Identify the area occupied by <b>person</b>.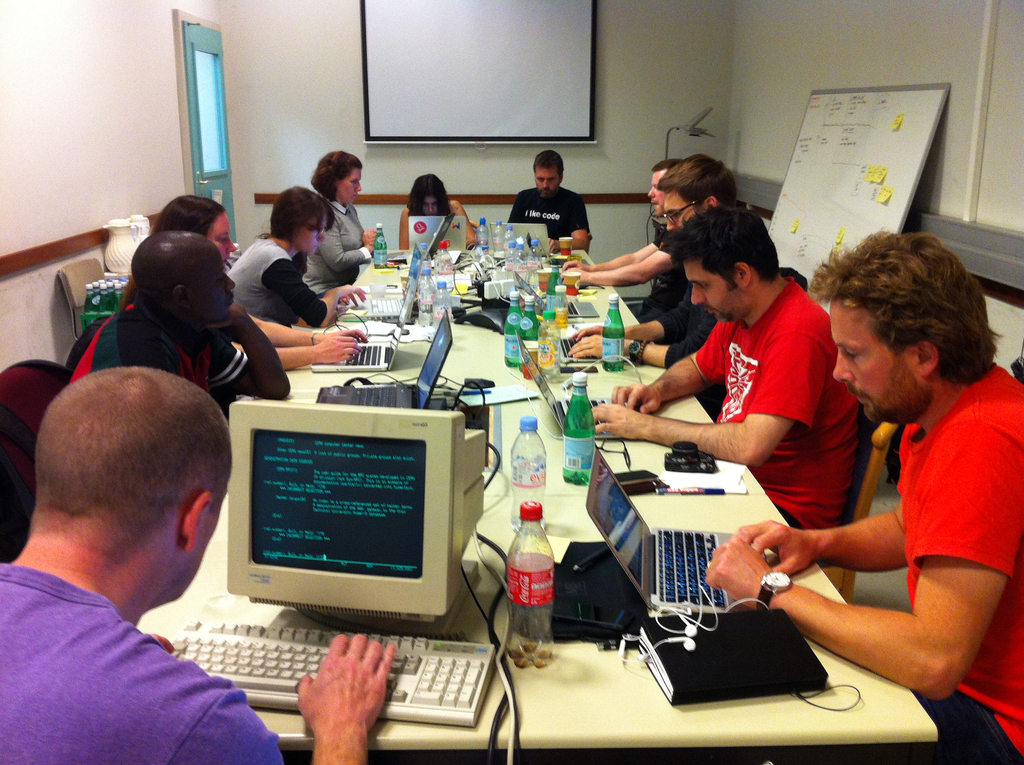
Area: crop(120, 193, 366, 371).
